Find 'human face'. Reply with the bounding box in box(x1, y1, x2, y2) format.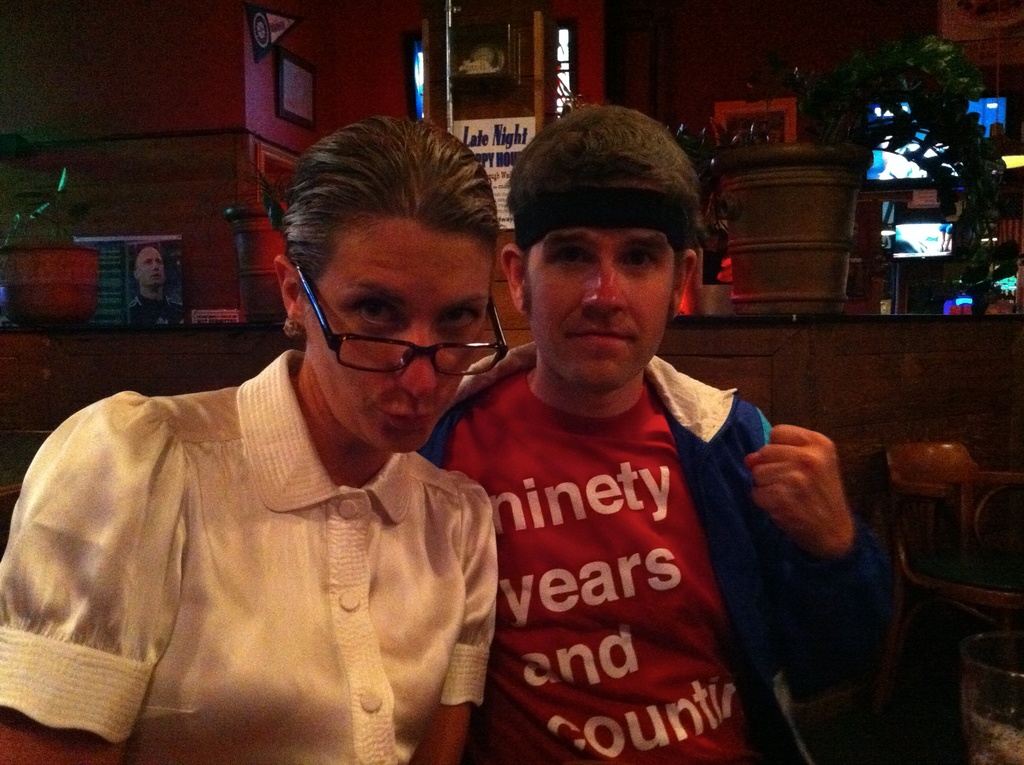
box(521, 174, 680, 403).
